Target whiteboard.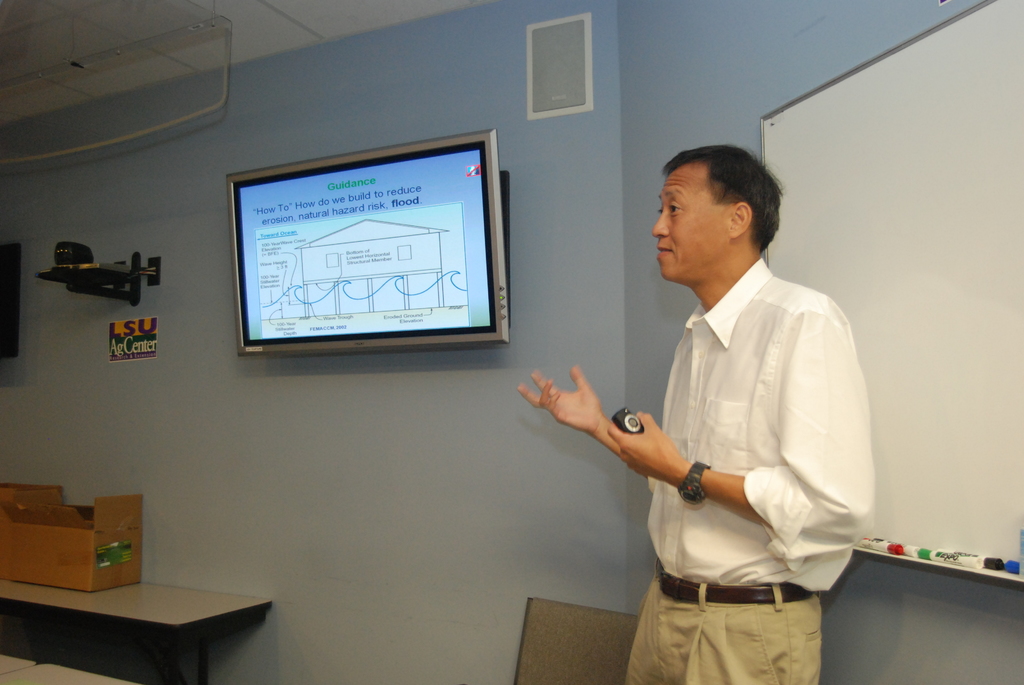
Target region: 760,0,1023,592.
